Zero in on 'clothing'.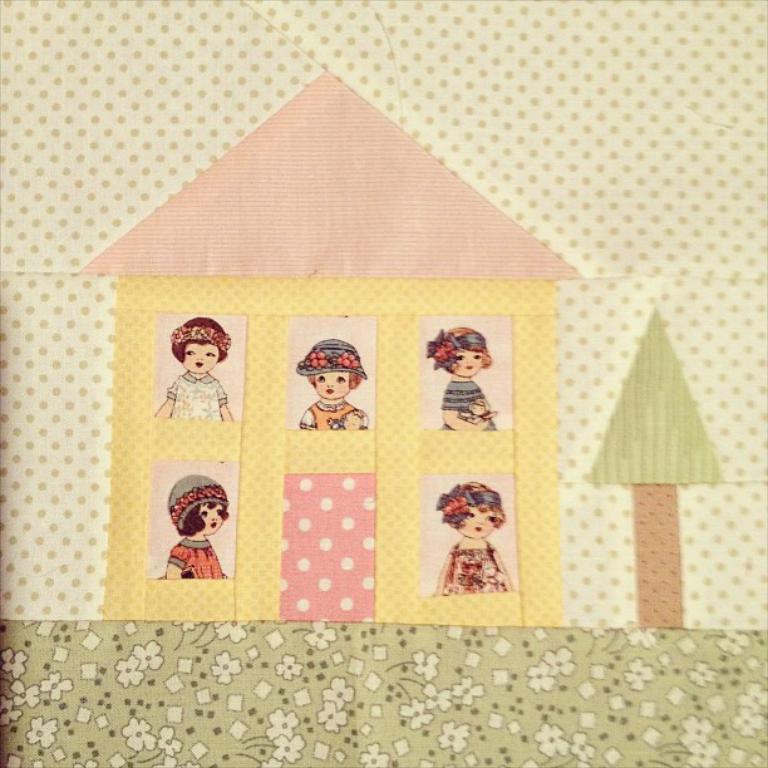
Zeroed in: [167,536,228,580].
